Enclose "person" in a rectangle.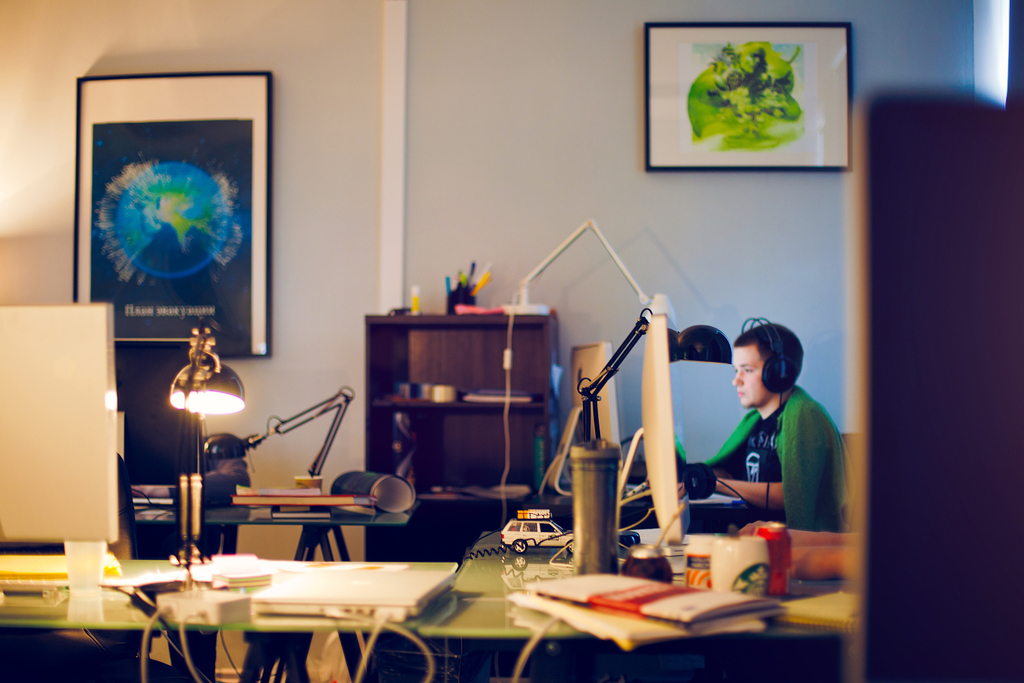
Rect(736, 521, 848, 578).
